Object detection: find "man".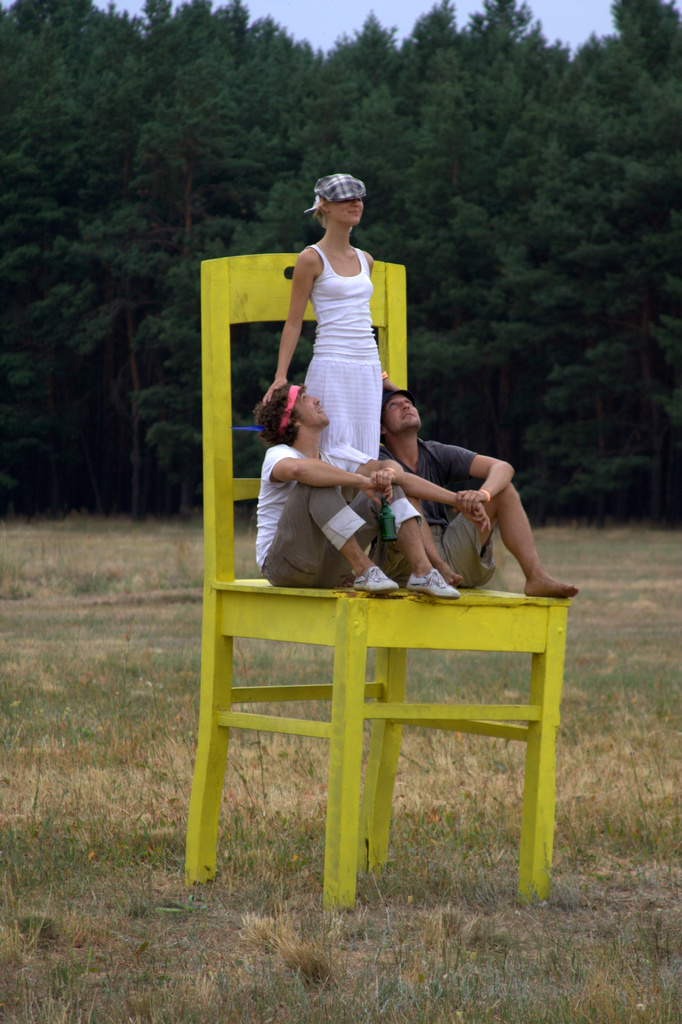
Rect(377, 387, 582, 601).
